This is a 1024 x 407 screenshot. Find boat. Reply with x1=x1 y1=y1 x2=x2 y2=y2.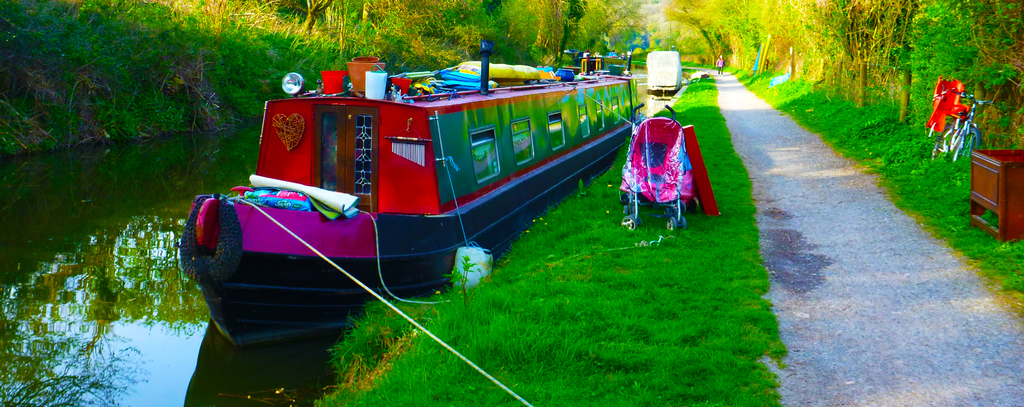
x1=185 y1=22 x2=667 y2=324.
